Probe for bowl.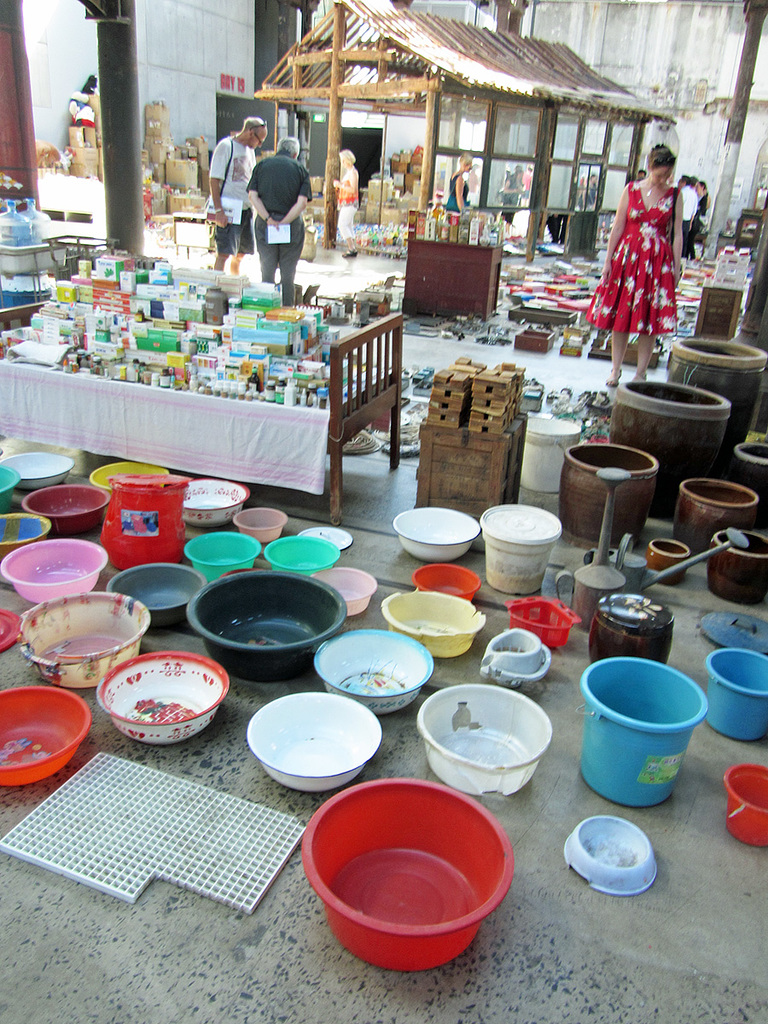
Probe result: box(100, 653, 227, 743).
